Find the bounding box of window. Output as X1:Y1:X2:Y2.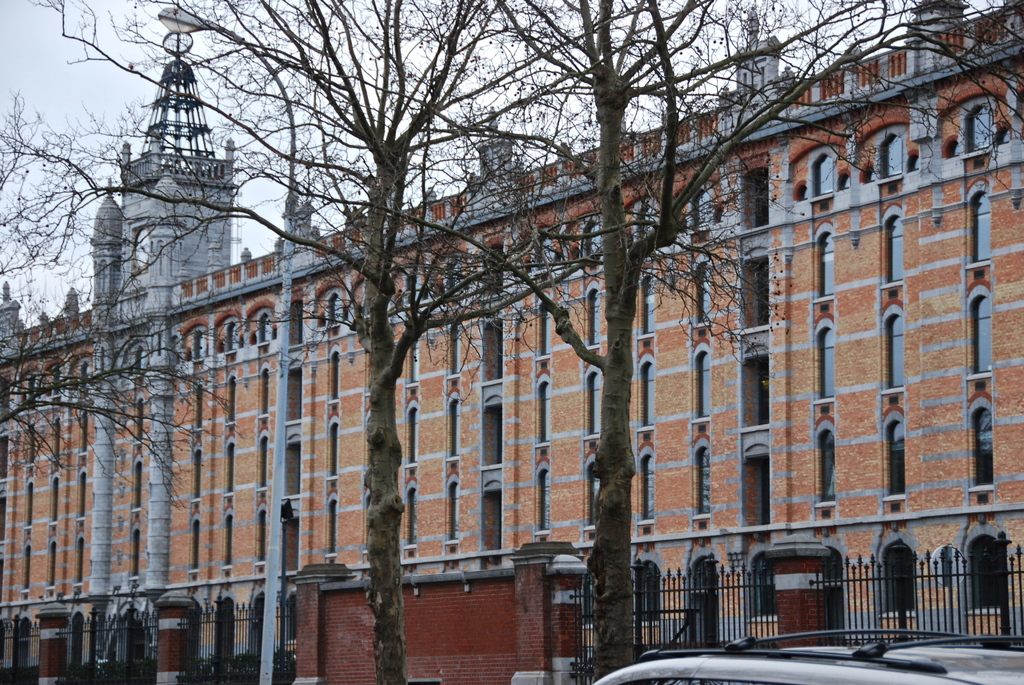
586:461:601:544.
